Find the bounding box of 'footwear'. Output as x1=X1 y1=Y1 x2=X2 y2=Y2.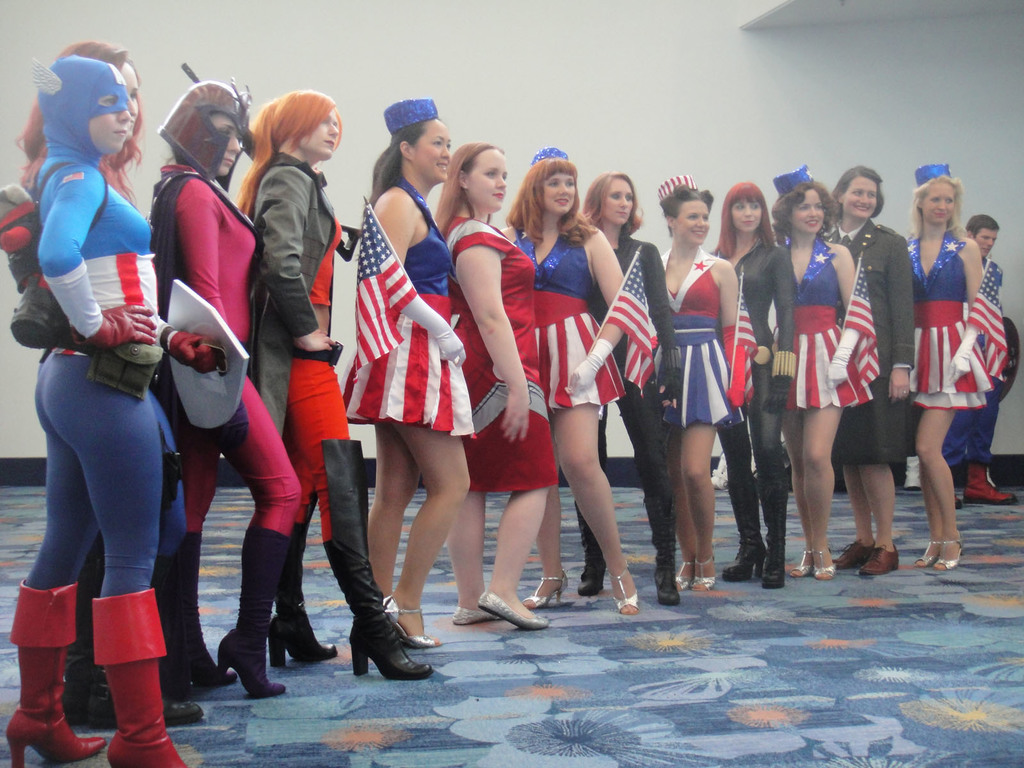
x1=84 y1=552 x2=198 y2=725.
